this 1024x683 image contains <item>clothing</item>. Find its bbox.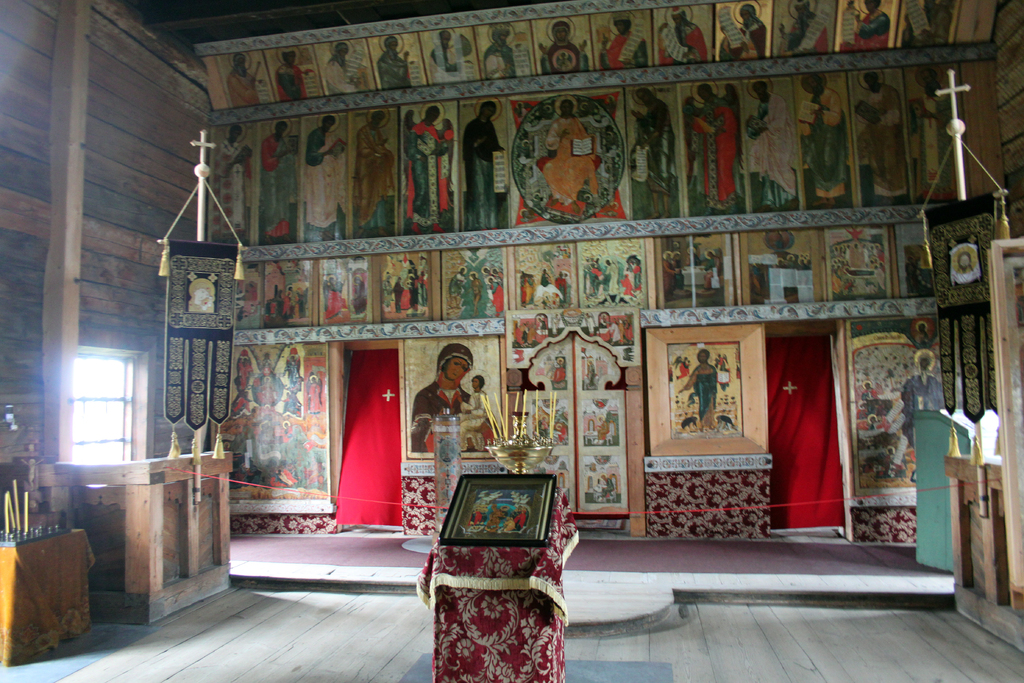
Rect(464, 502, 516, 536).
